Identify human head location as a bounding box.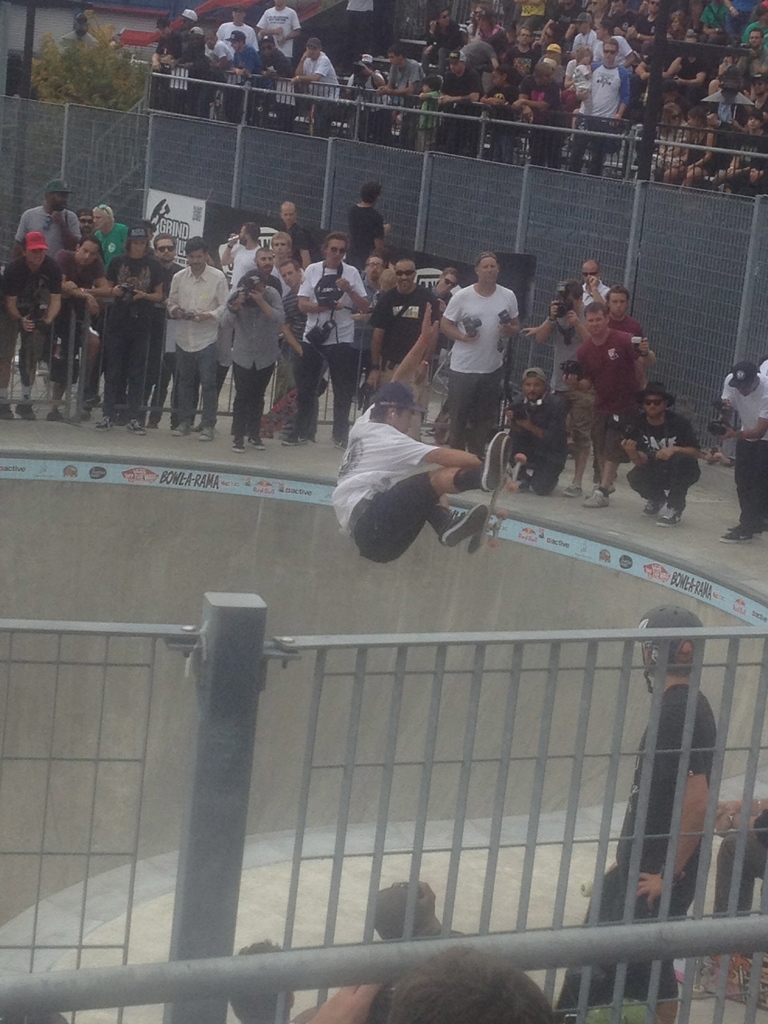
[left=154, top=234, right=173, bottom=267].
